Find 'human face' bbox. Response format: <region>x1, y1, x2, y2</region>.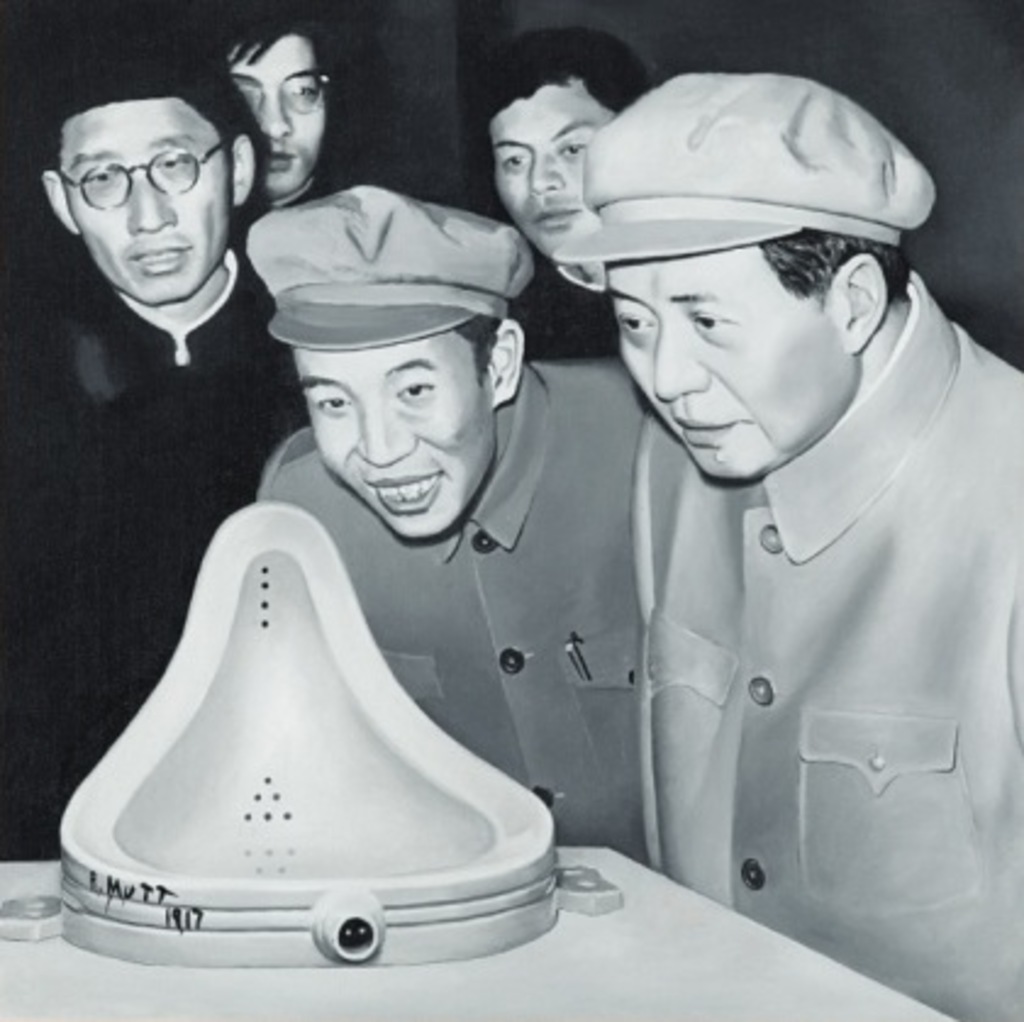
<region>293, 332, 492, 546</region>.
